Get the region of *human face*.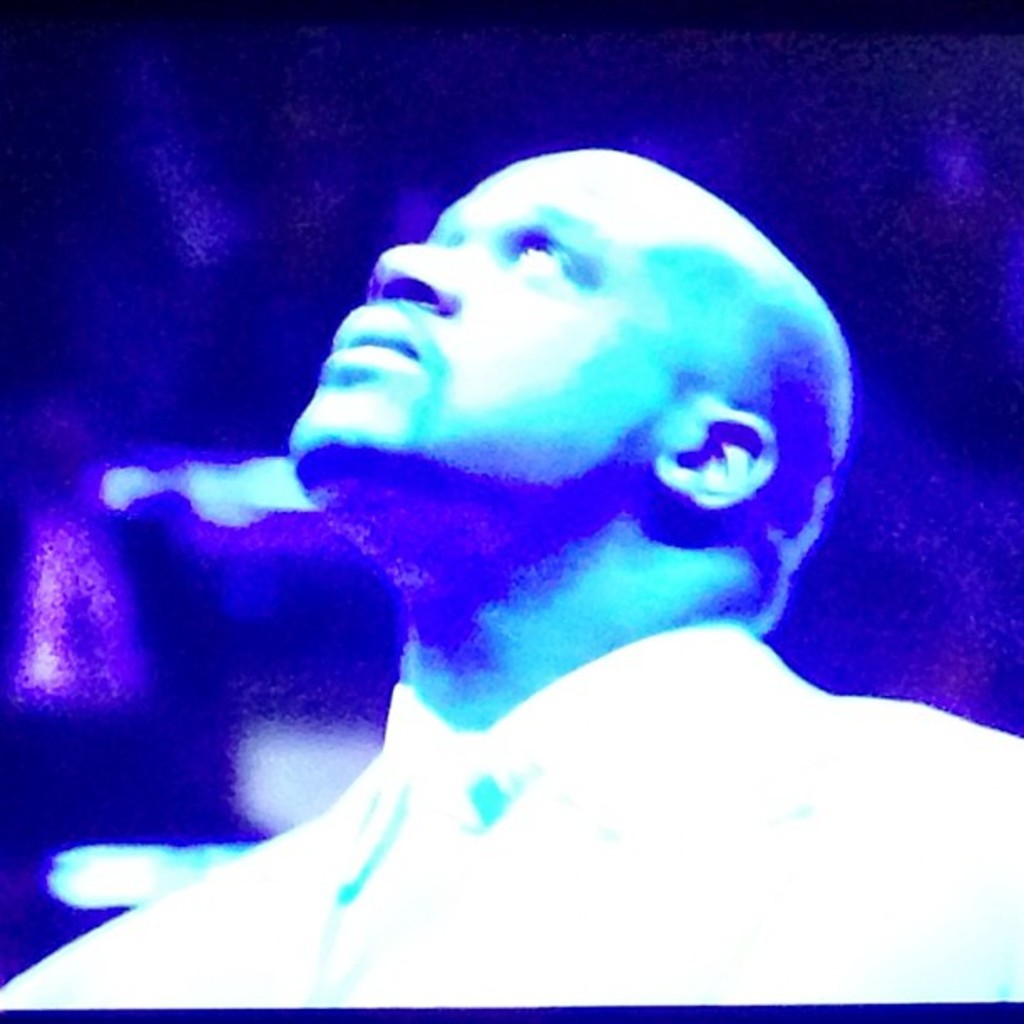
rect(293, 157, 706, 485).
